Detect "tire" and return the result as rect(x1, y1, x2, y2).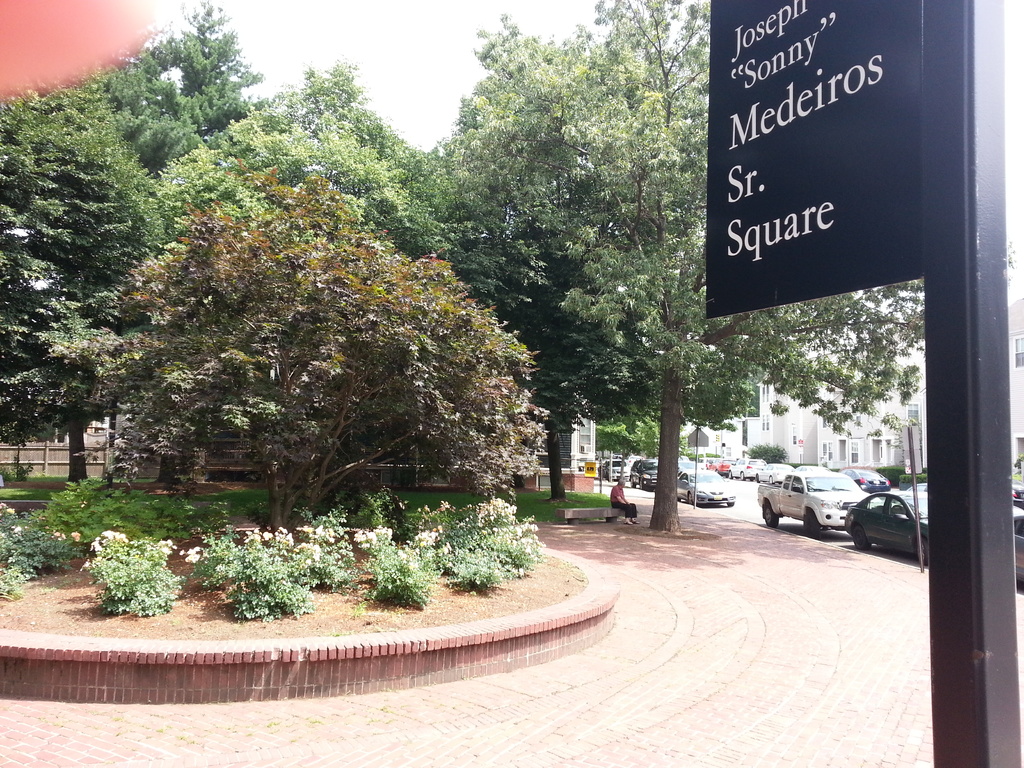
rect(760, 503, 778, 529).
